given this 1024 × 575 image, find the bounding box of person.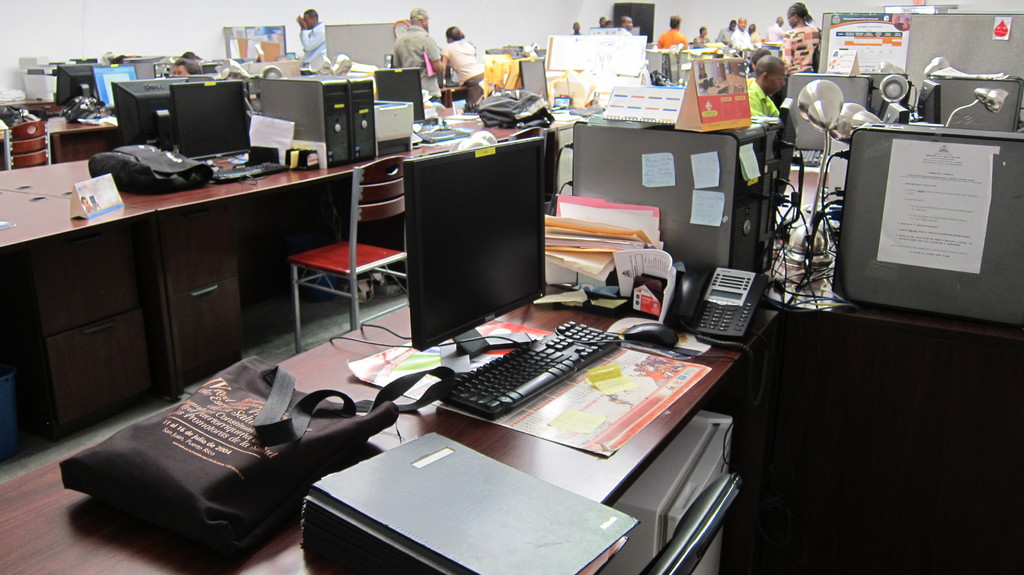
<region>739, 54, 790, 128</region>.
